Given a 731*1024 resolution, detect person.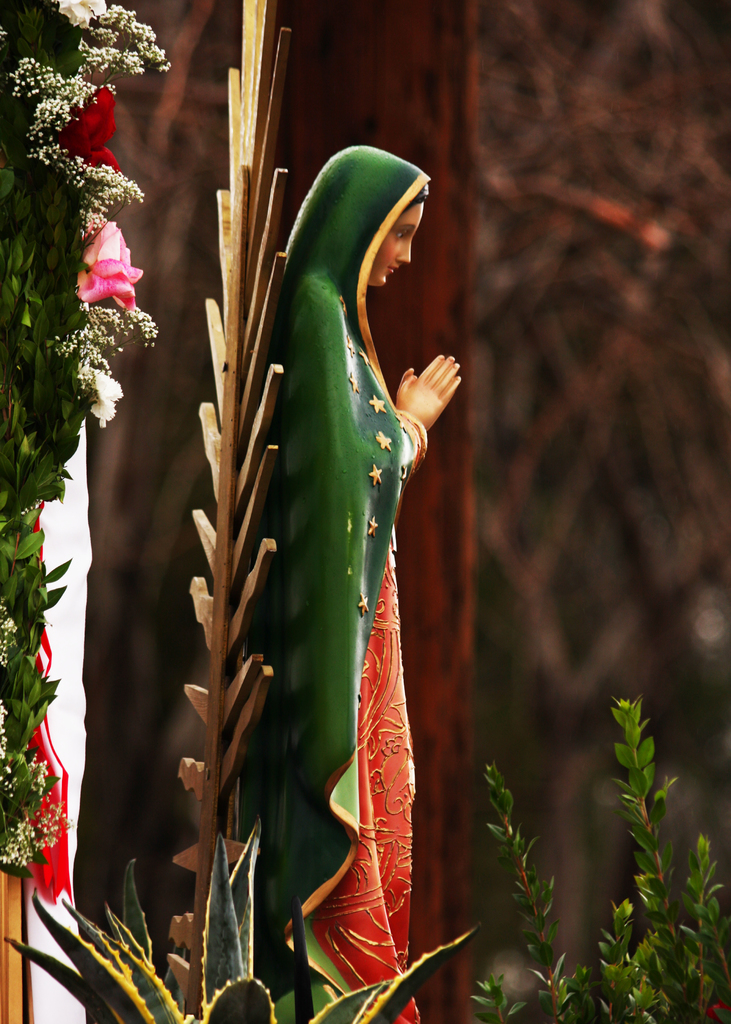
pyautogui.locateOnScreen(225, 140, 463, 1023).
